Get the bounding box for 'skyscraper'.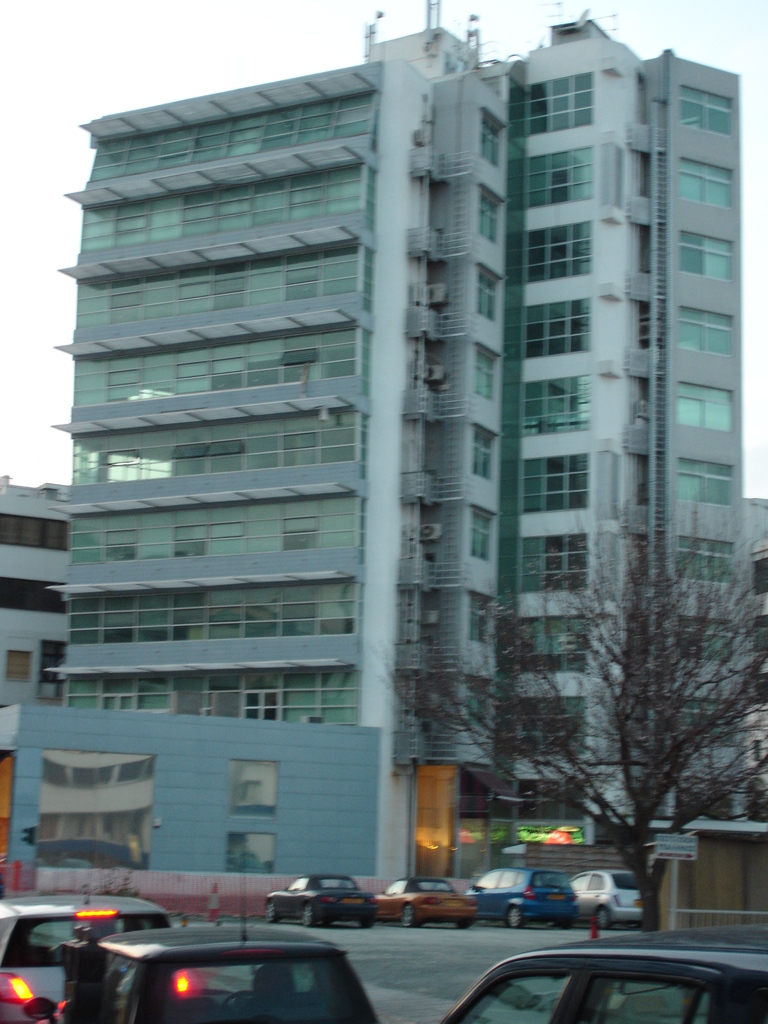
x1=49, y1=0, x2=764, y2=841.
